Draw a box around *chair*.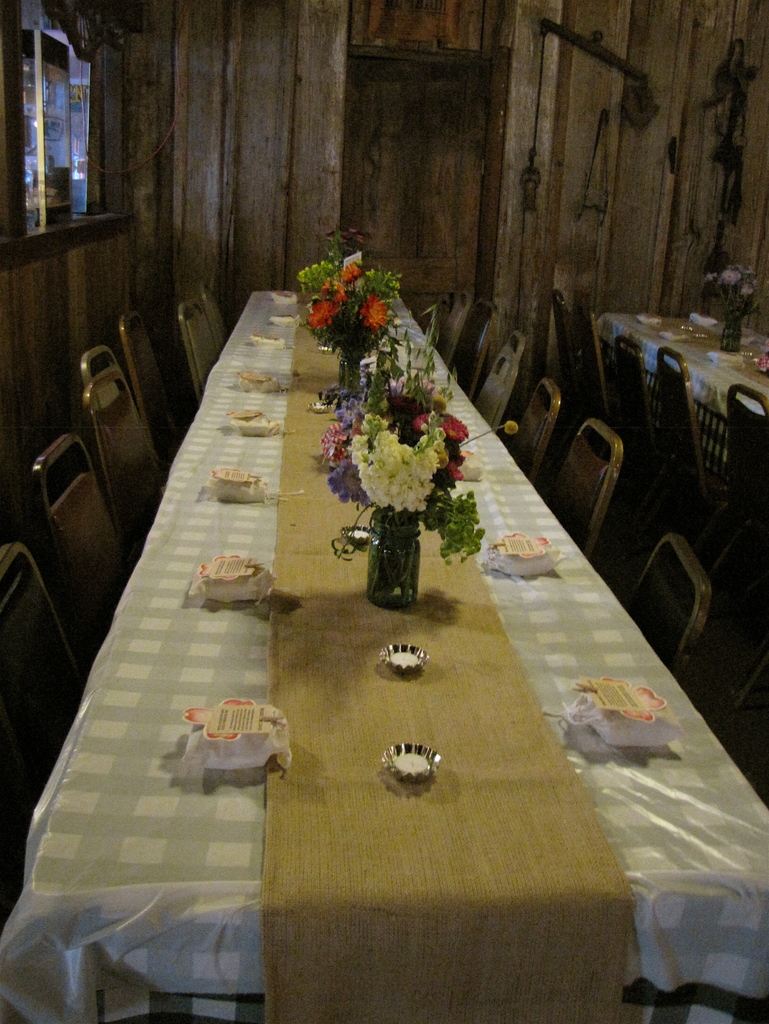
(x1=611, y1=333, x2=663, y2=454).
